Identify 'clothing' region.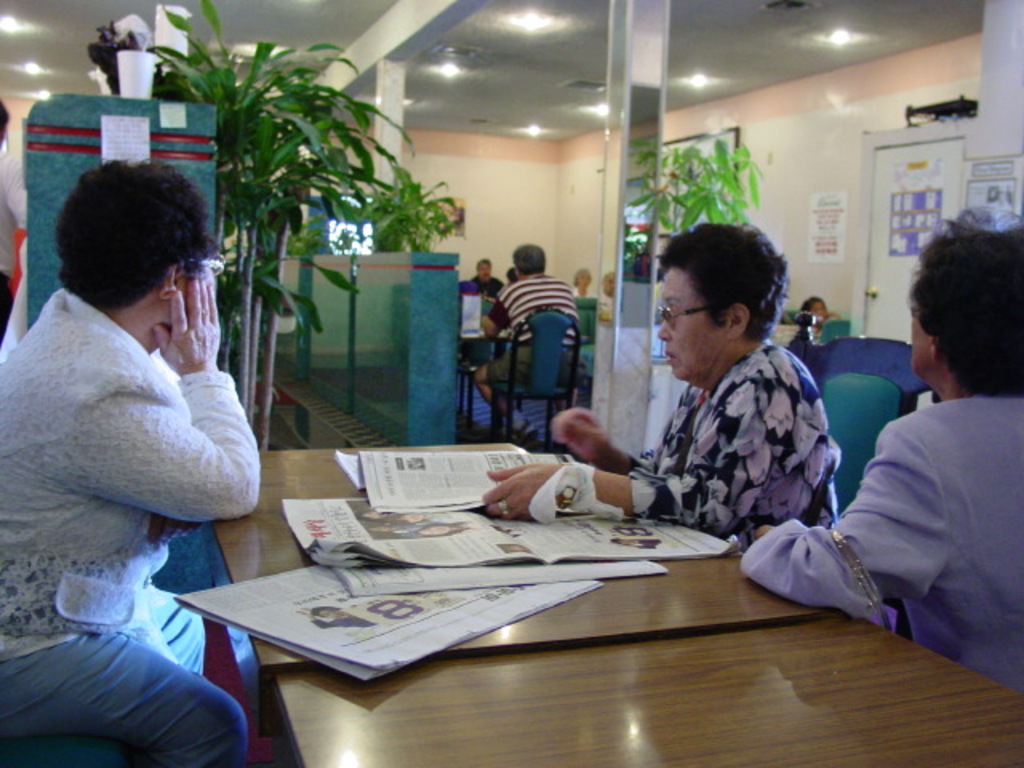
Region: 611,341,846,547.
